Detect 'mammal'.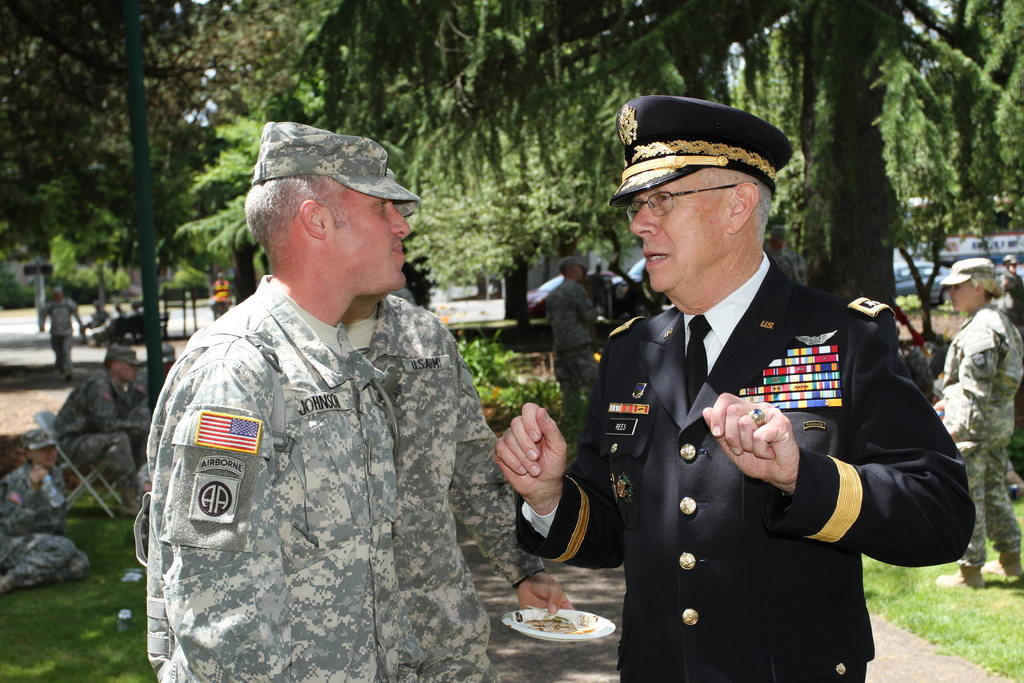
Detected at x1=211 y1=268 x2=230 y2=336.
